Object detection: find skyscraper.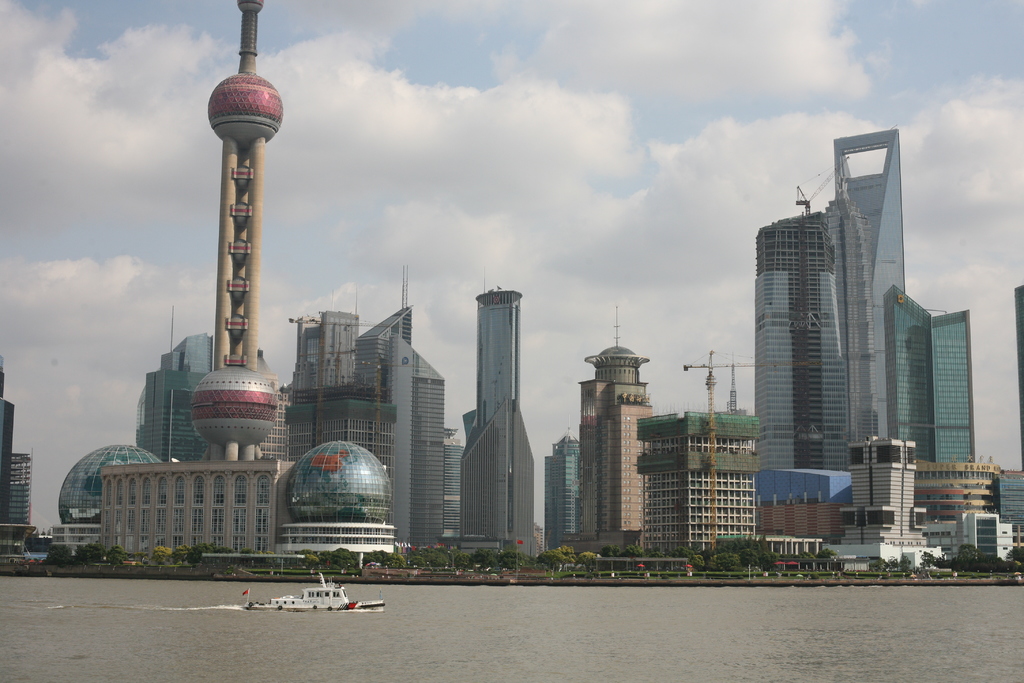
select_region(743, 202, 862, 529).
